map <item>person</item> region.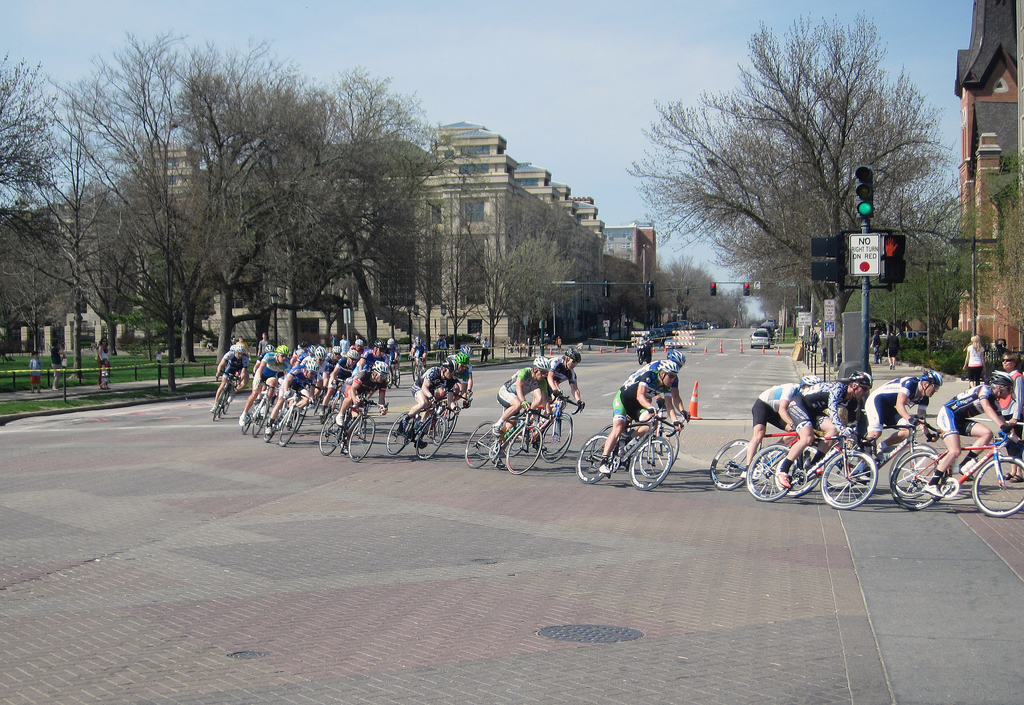
Mapped to crop(486, 346, 554, 456).
